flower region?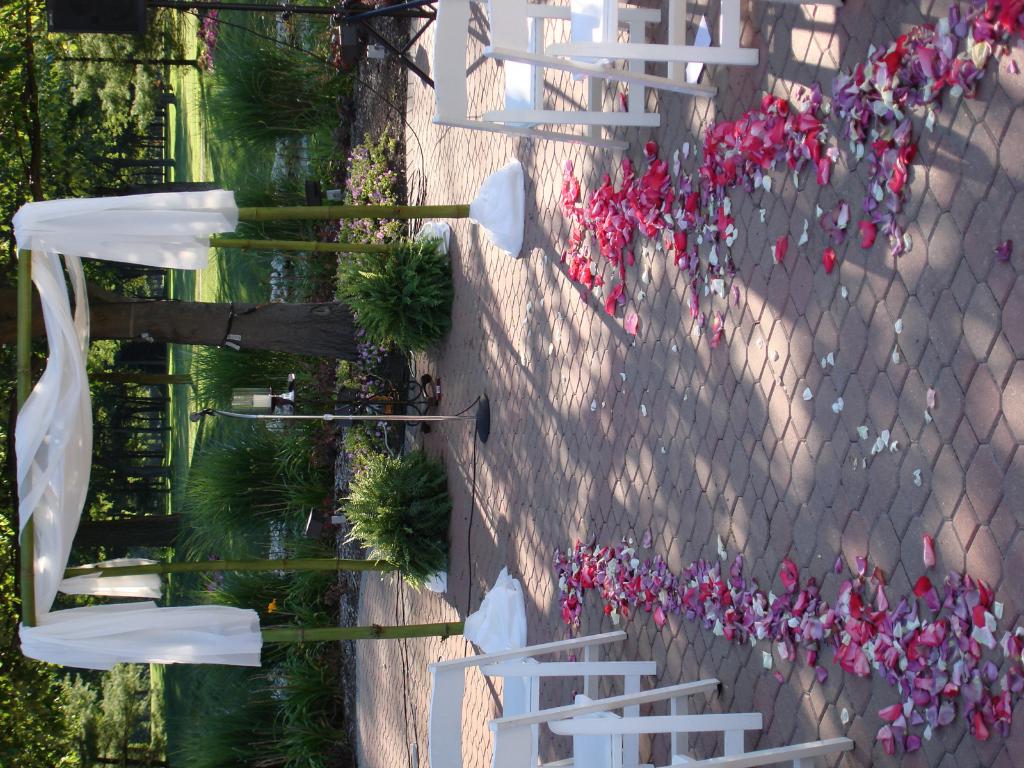
[376,230,382,239]
